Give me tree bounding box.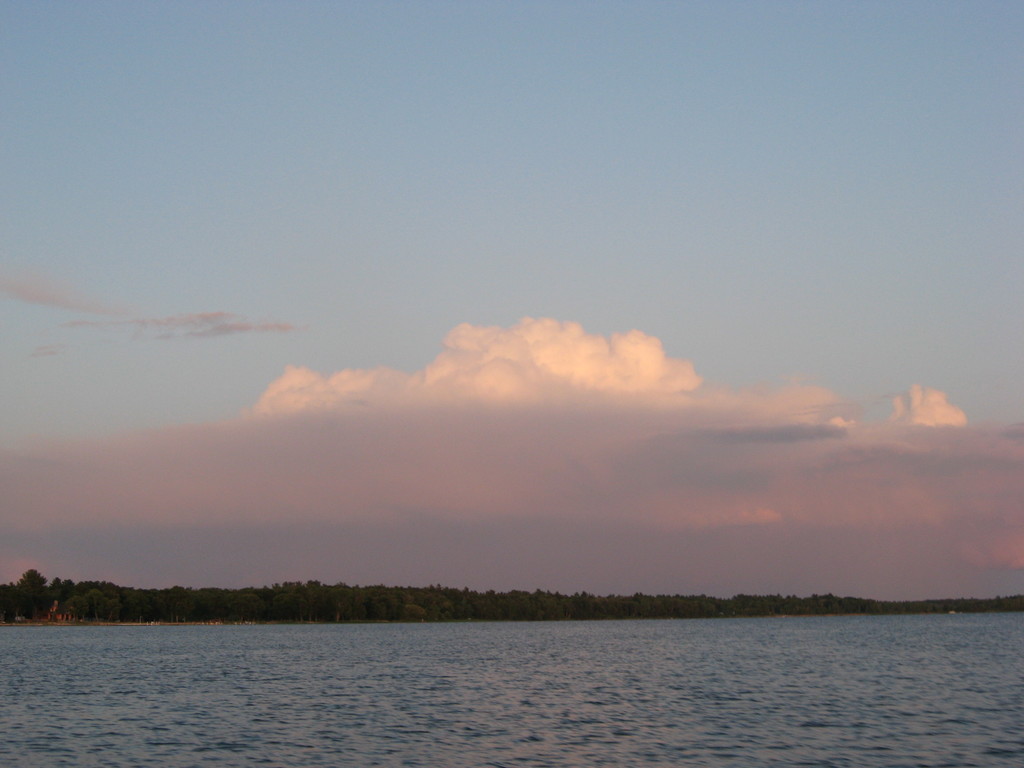
pyautogui.locateOnScreen(19, 572, 45, 622).
